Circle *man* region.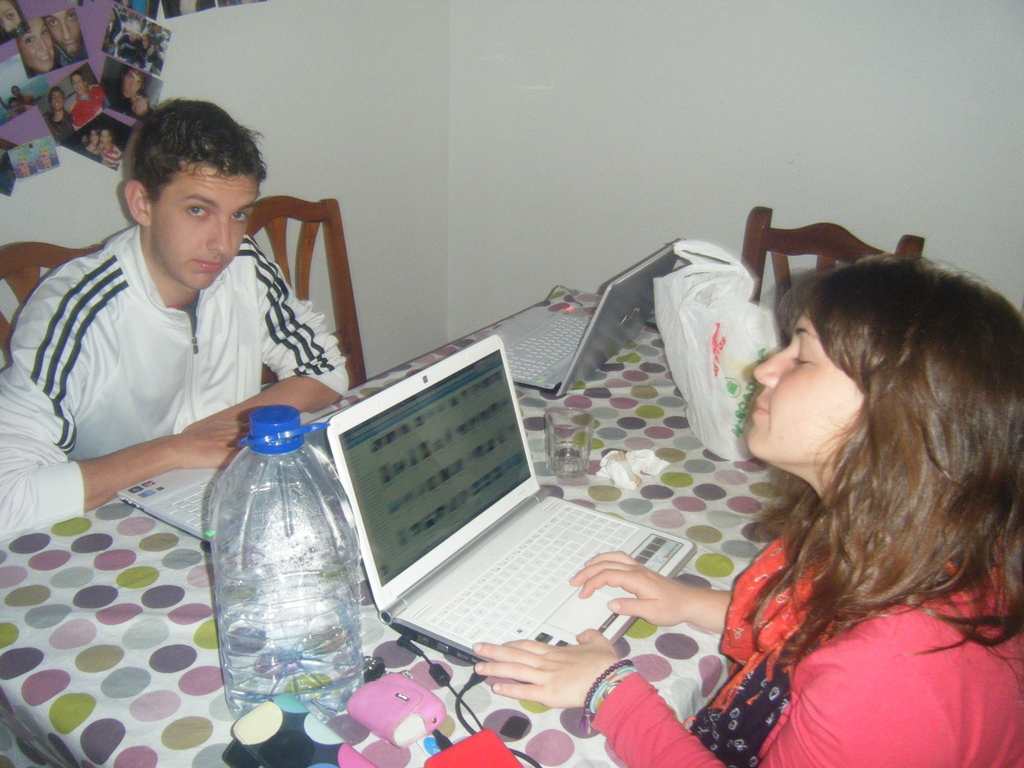
Region: <bbox>74, 72, 103, 132</bbox>.
